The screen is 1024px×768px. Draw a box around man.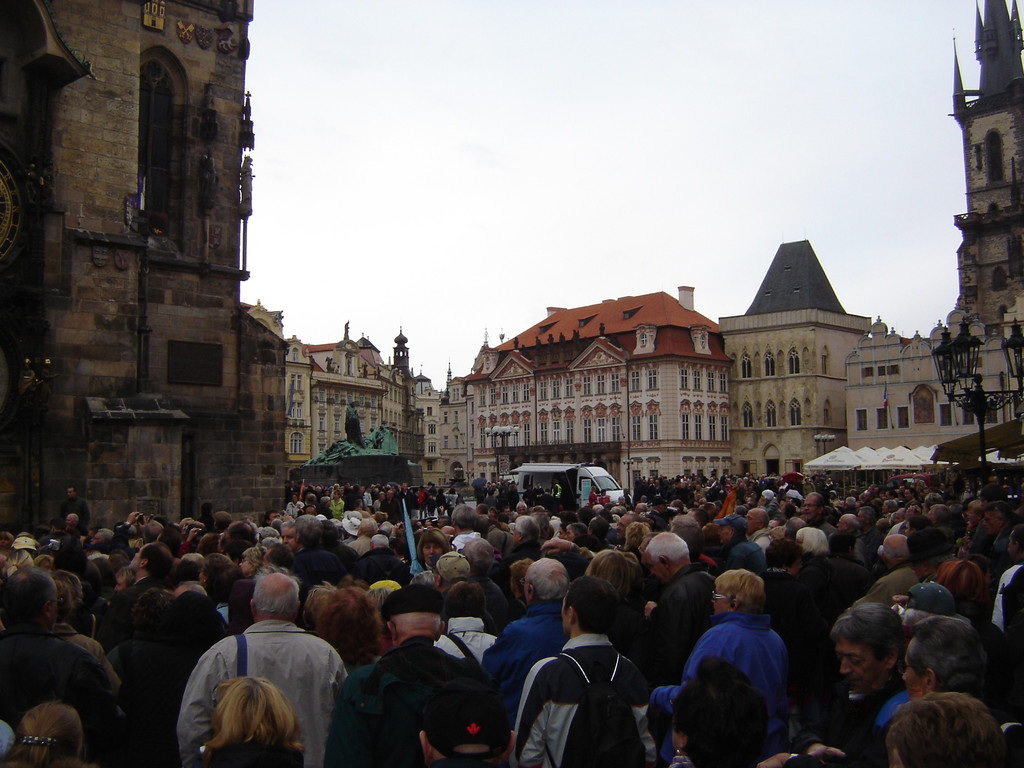
(left=176, top=572, right=349, bottom=767).
